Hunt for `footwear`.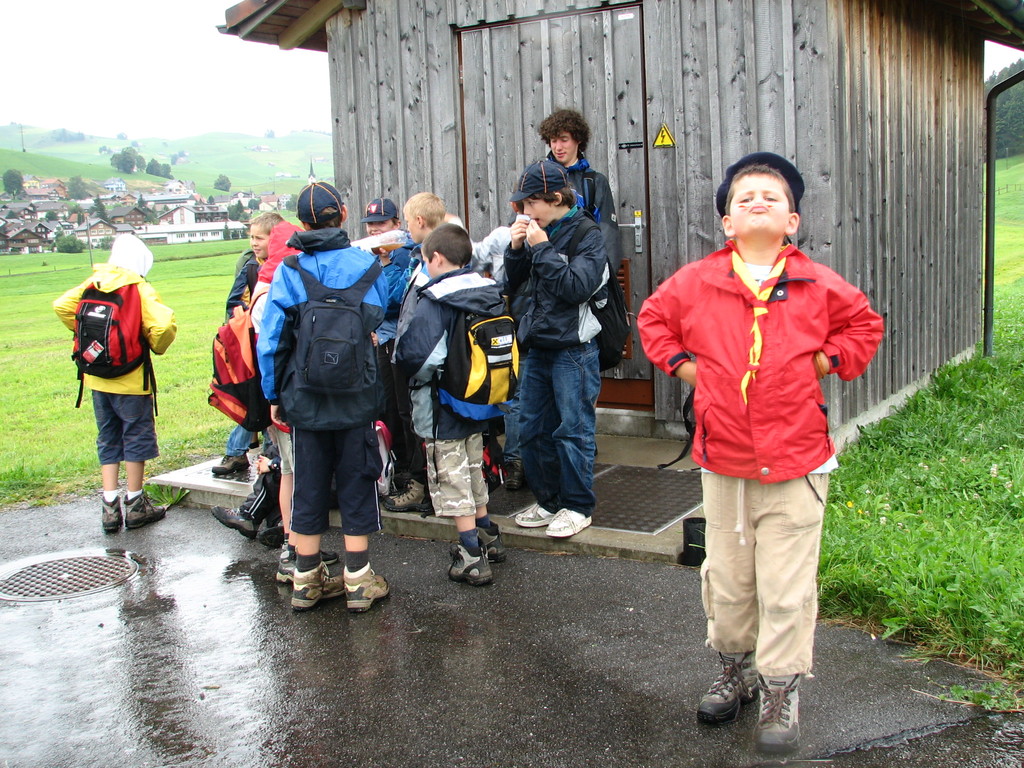
Hunted down at select_region(276, 549, 339, 584).
